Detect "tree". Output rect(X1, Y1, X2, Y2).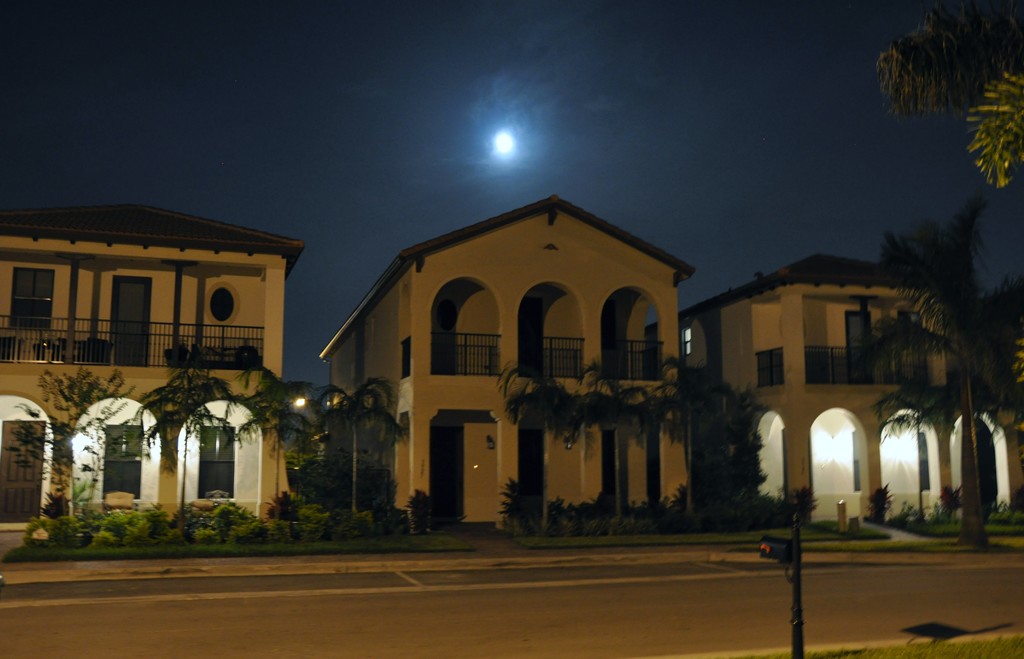
rect(240, 368, 324, 514).
